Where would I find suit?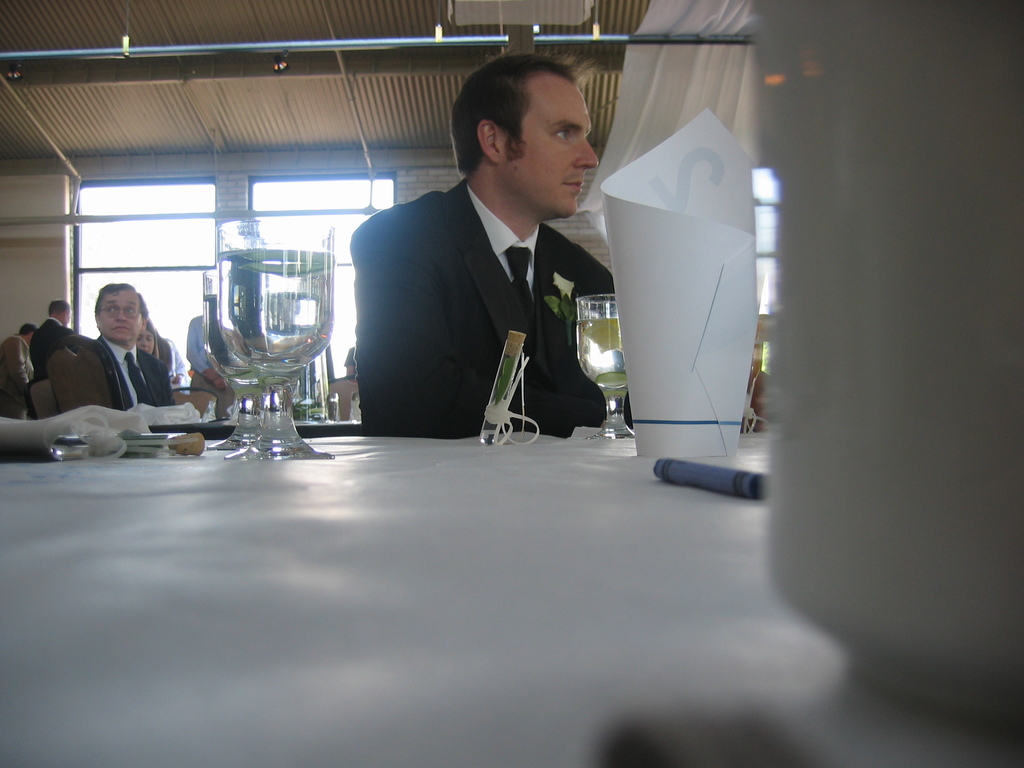
At {"left": 29, "top": 318, "right": 78, "bottom": 390}.
